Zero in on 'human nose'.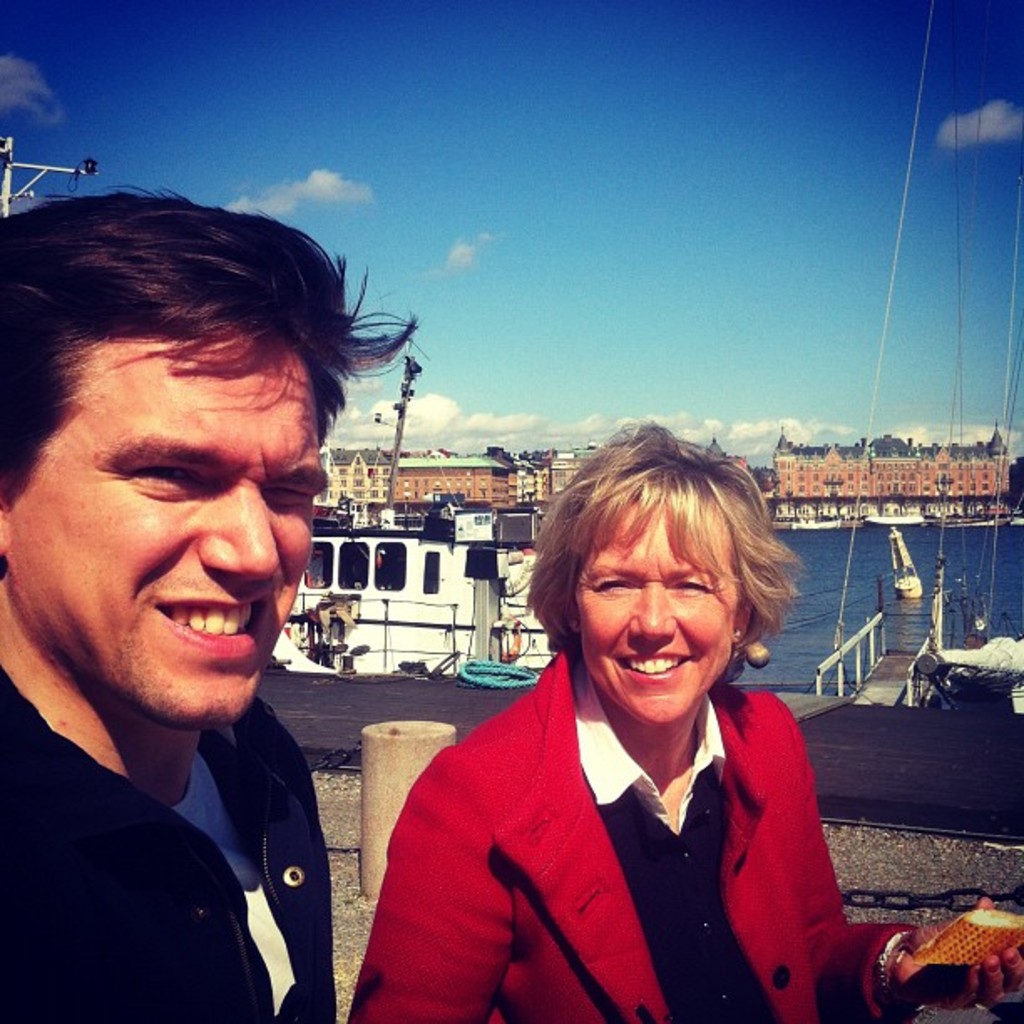
Zeroed in: rect(196, 489, 284, 584).
